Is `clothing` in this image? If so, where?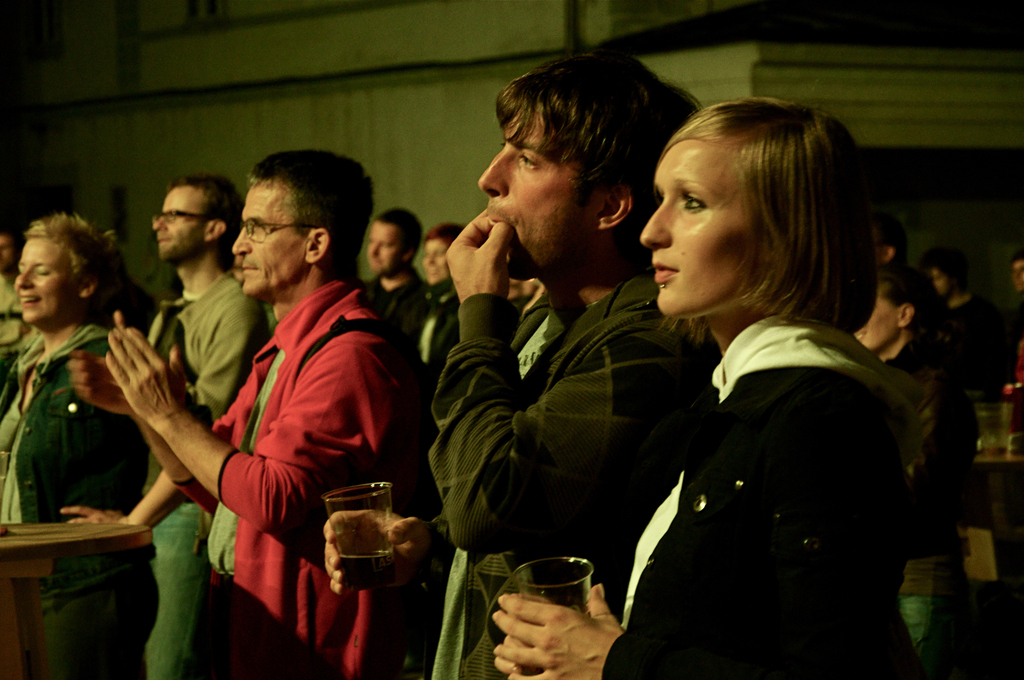
Yes, at bbox(135, 252, 274, 676).
